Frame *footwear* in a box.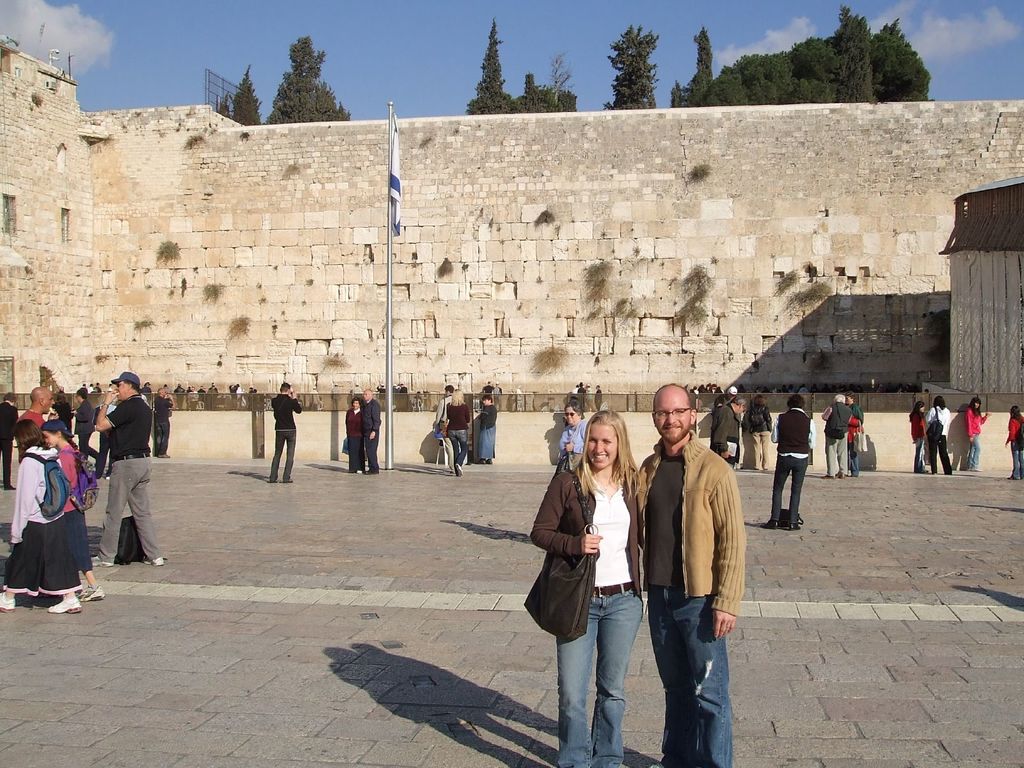
bbox=(1007, 476, 1021, 479).
